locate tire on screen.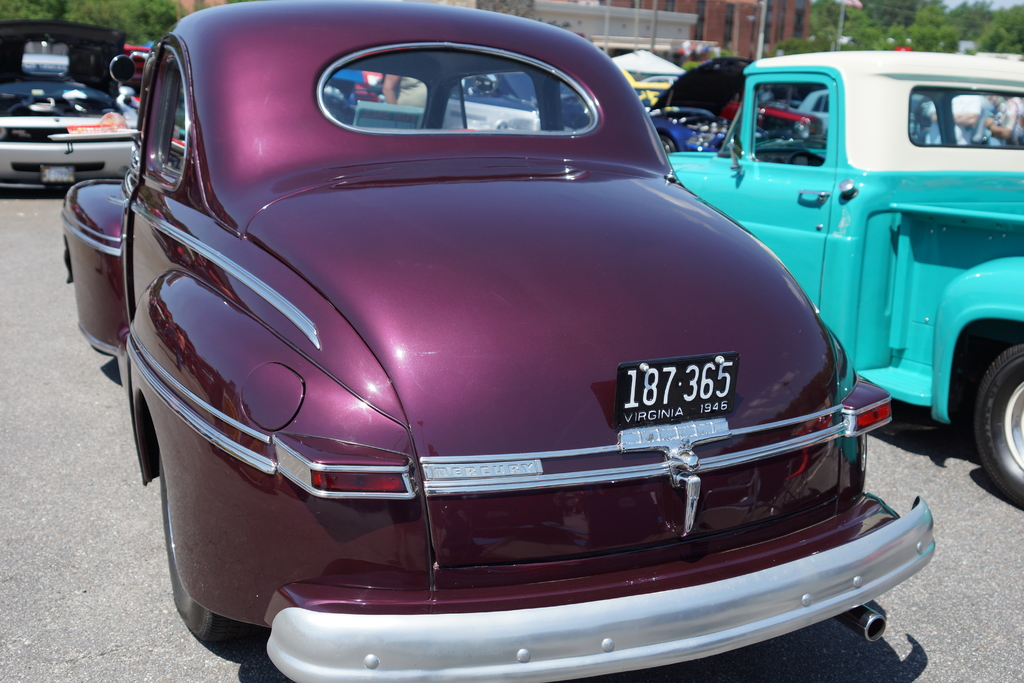
On screen at x1=975 y1=341 x2=1023 y2=509.
